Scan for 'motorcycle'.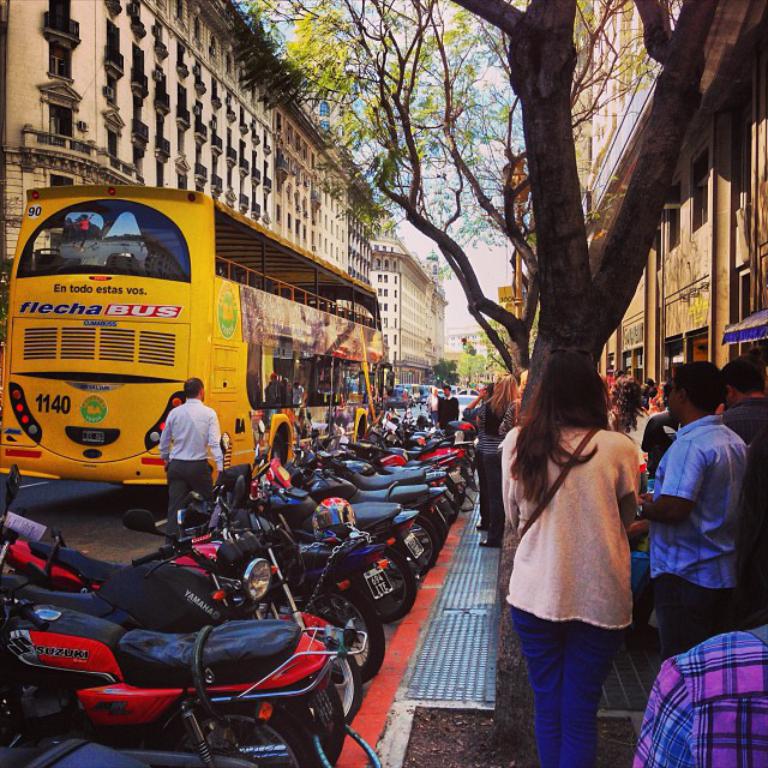
Scan result: 185:487:385:676.
